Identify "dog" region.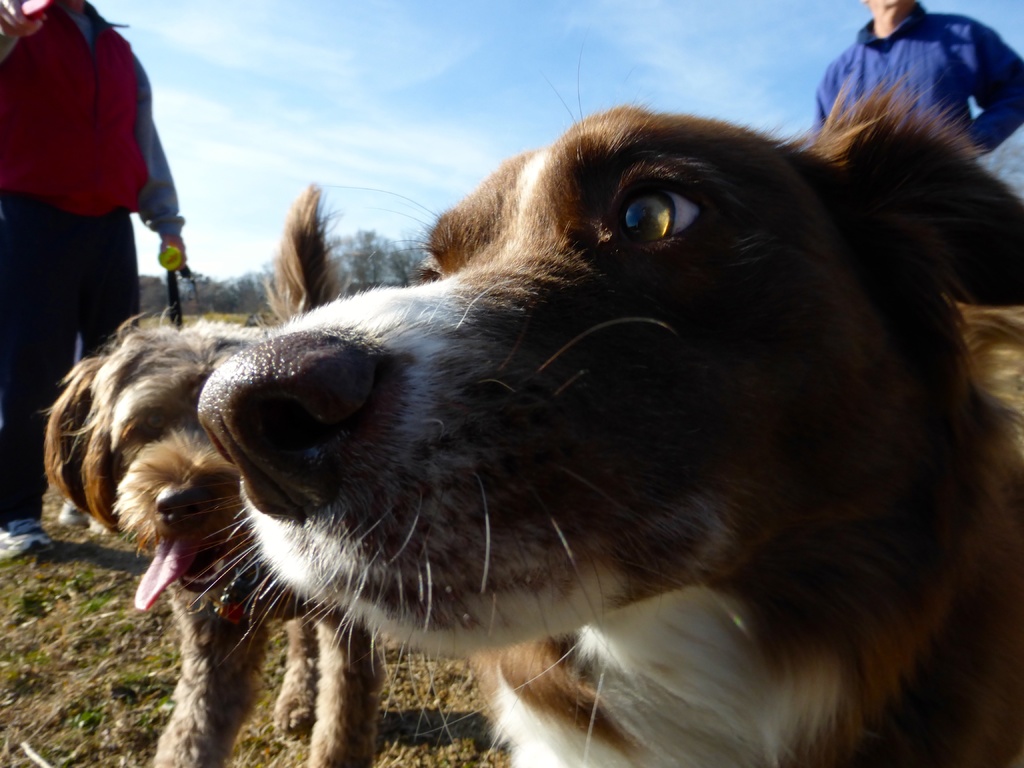
Region: l=196, t=28, r=1023, b=767.
